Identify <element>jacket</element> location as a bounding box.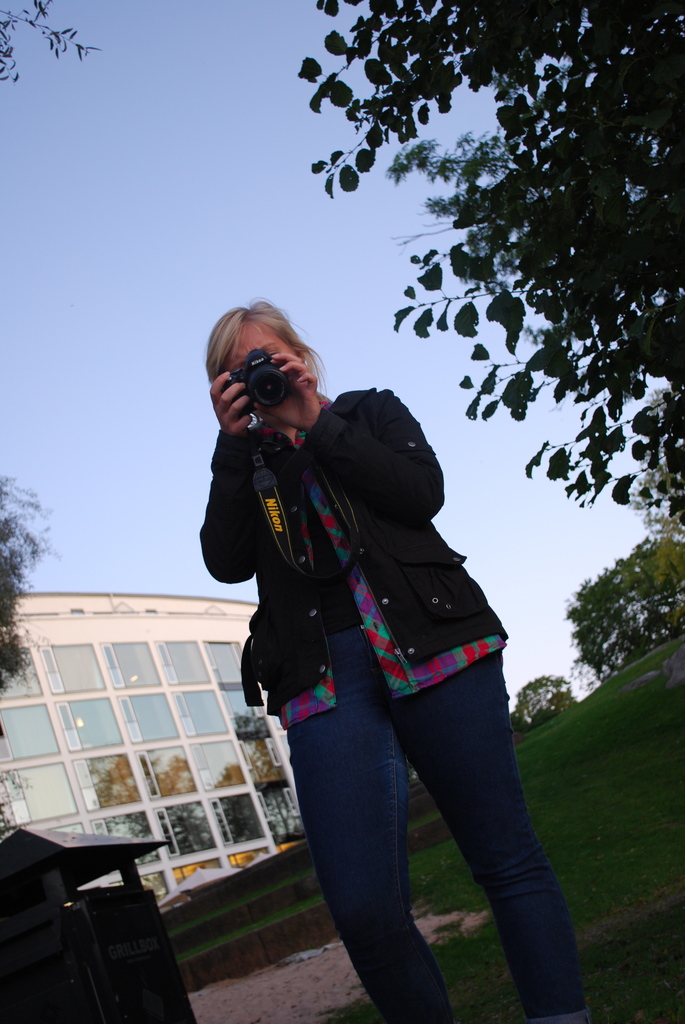
select_region(182, 305, 464, 673).
